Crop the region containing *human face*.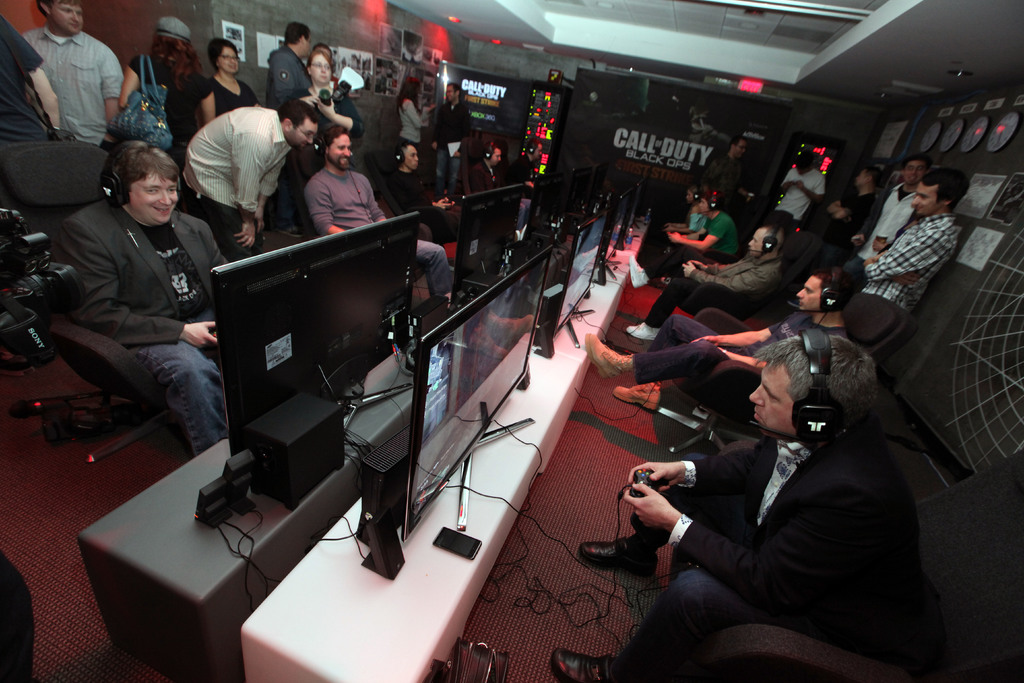
Crop region: 903,160,928,185.
